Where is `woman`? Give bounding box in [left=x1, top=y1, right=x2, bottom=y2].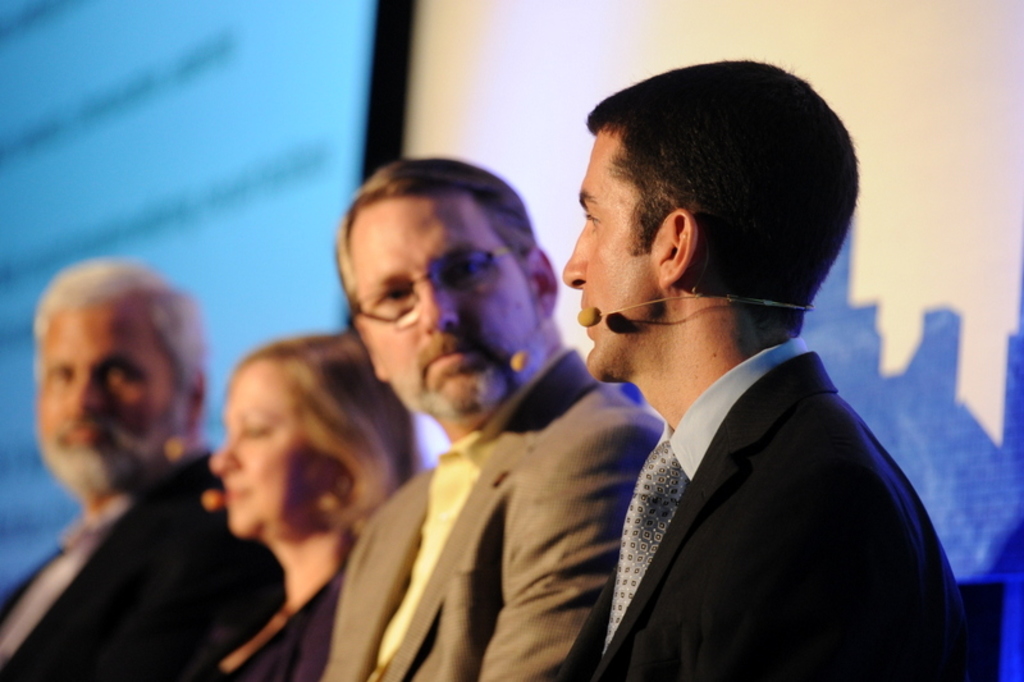
[left=214, top=333, right=419, bottom=681].
